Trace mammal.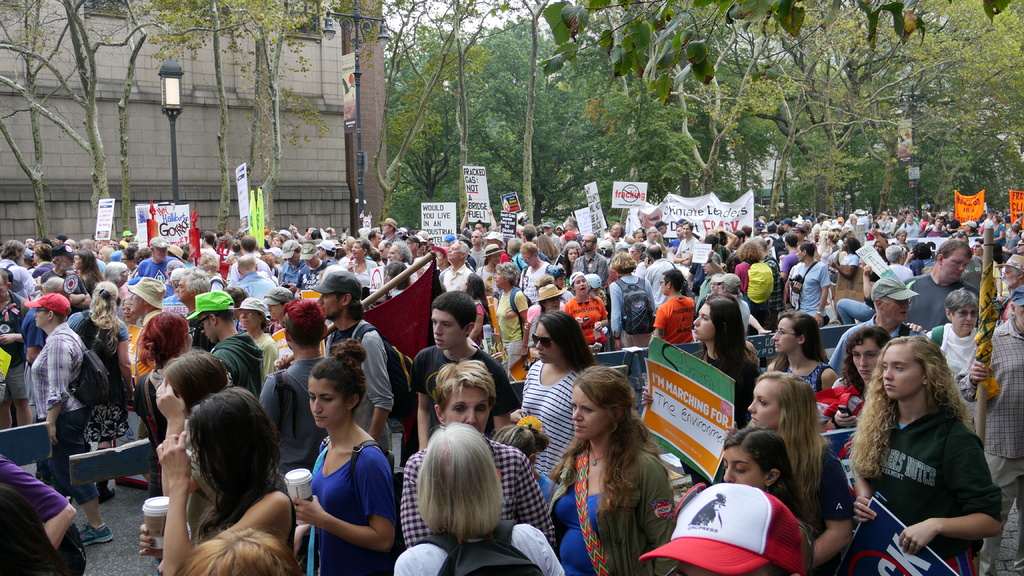
Traced to bbox=[262, 298, 328, 474].
